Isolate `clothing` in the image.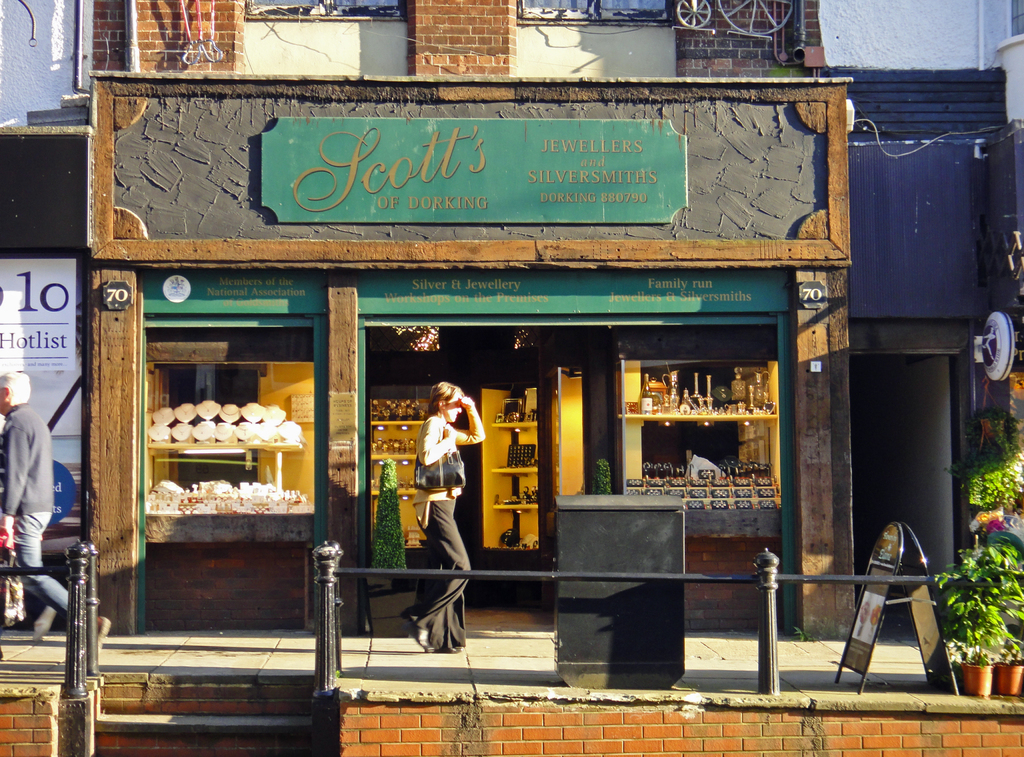
Isolated region: l=8, t=514, r=61, b=624.
